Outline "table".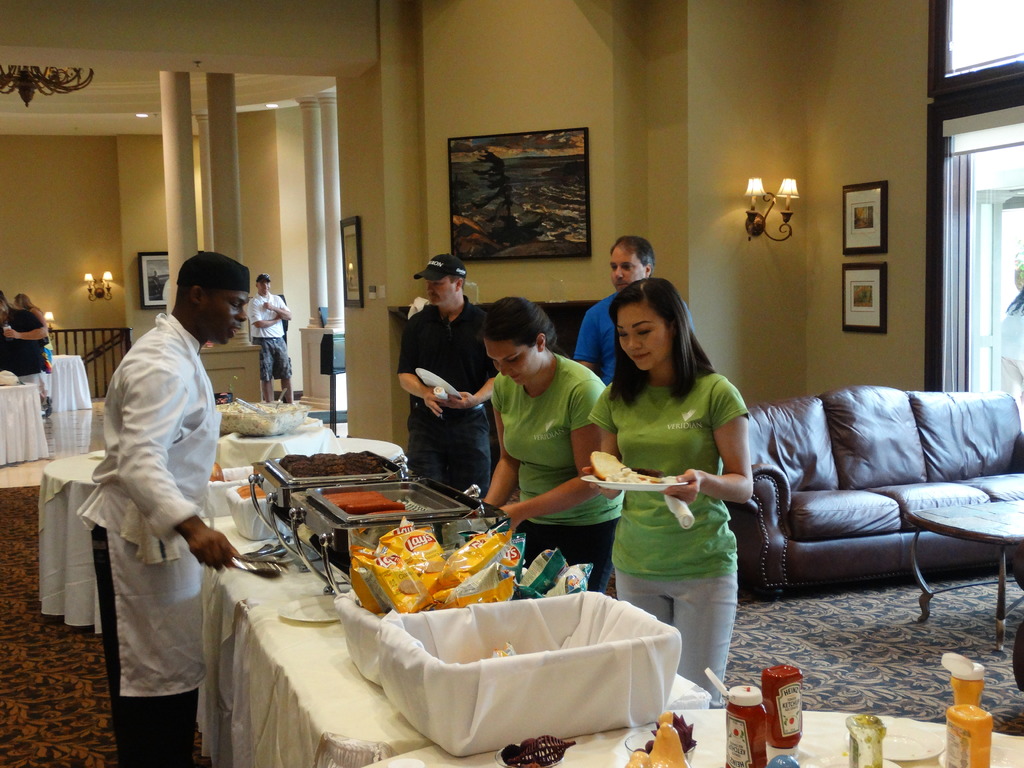
Outline: box(33, 431, 410, 643).
